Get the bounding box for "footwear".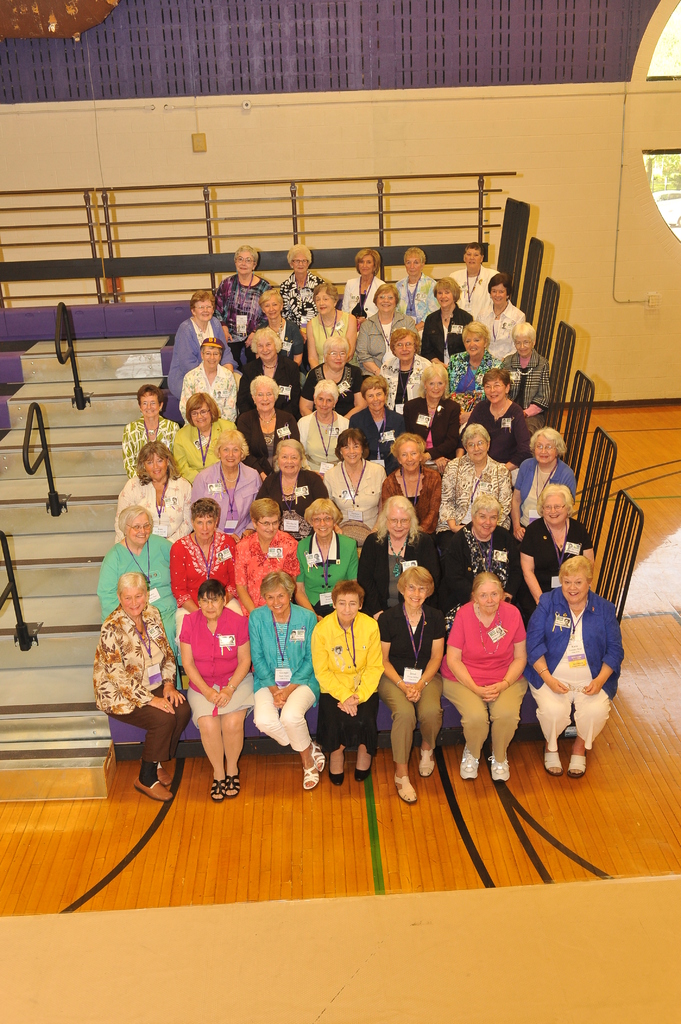
select_region(419, 747, 436, 776).
